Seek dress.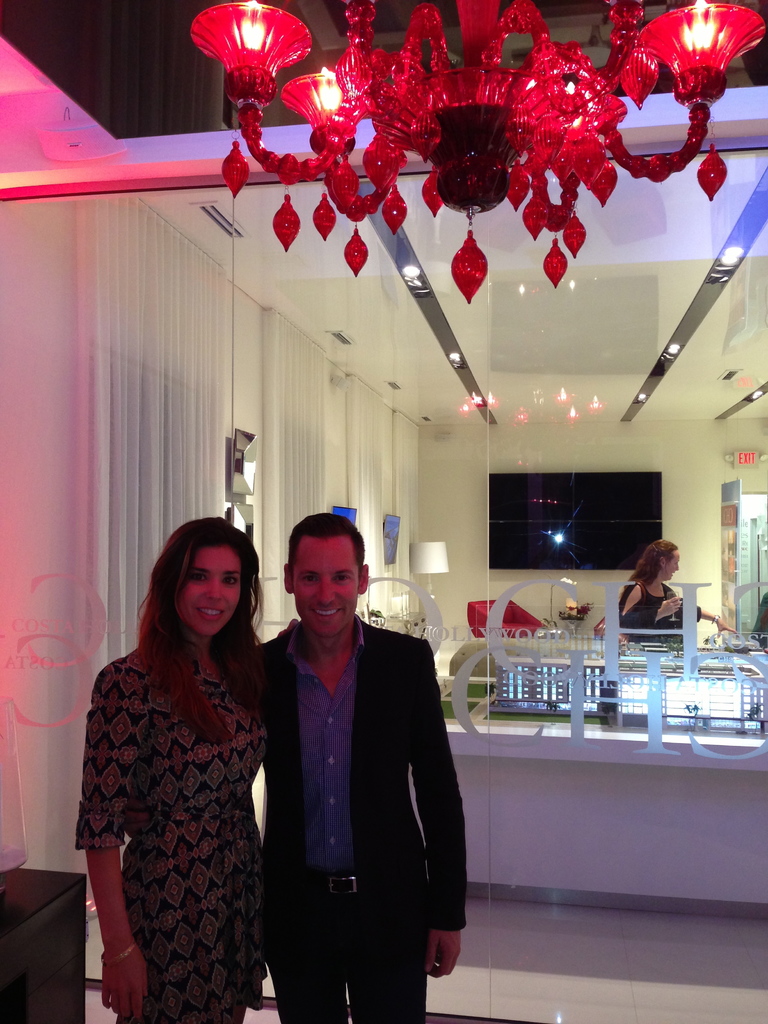
(left=76, top=646, right=261, bottom=1023).
